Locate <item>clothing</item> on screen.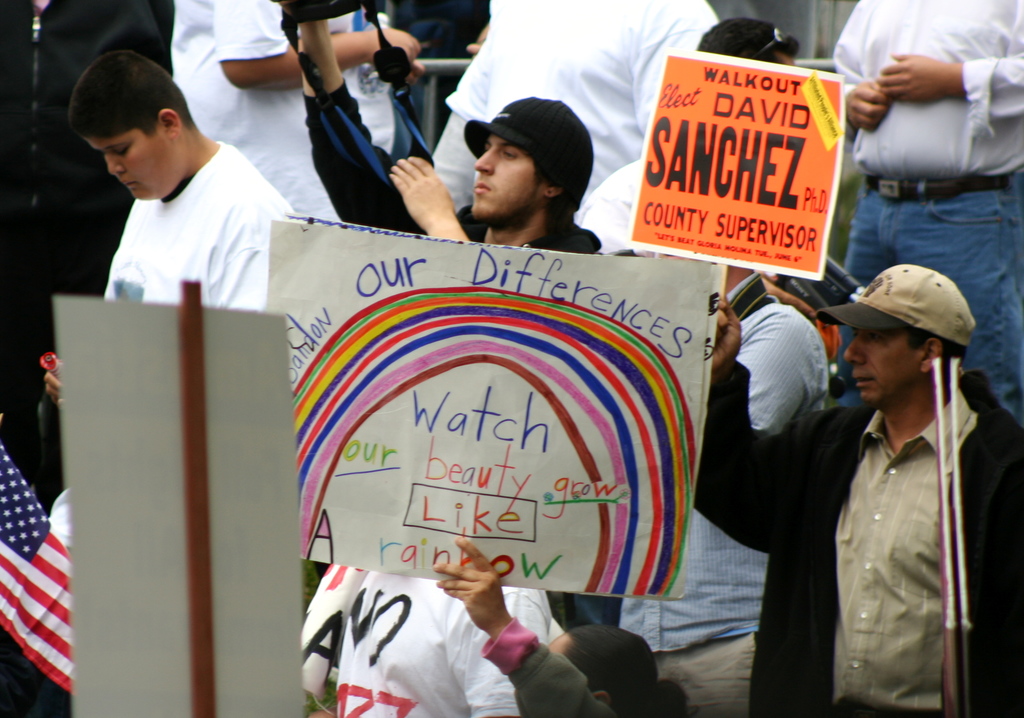
On screen at (left=621, top=272, right=829, bottom=717).
